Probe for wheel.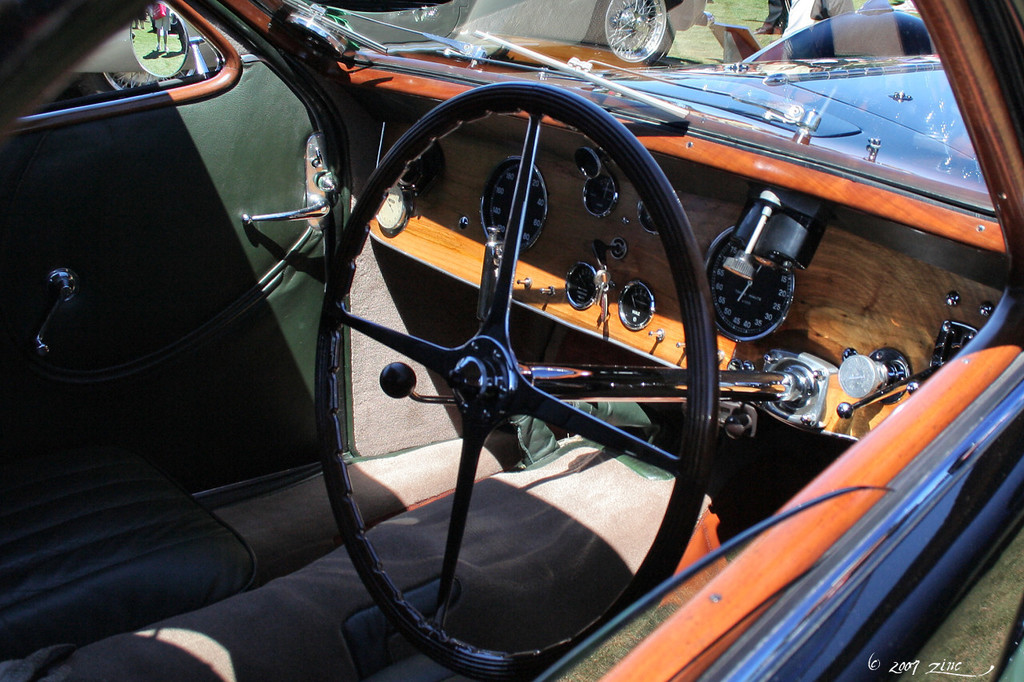
Probe result: bbox=(224, 77, 785, 645).
